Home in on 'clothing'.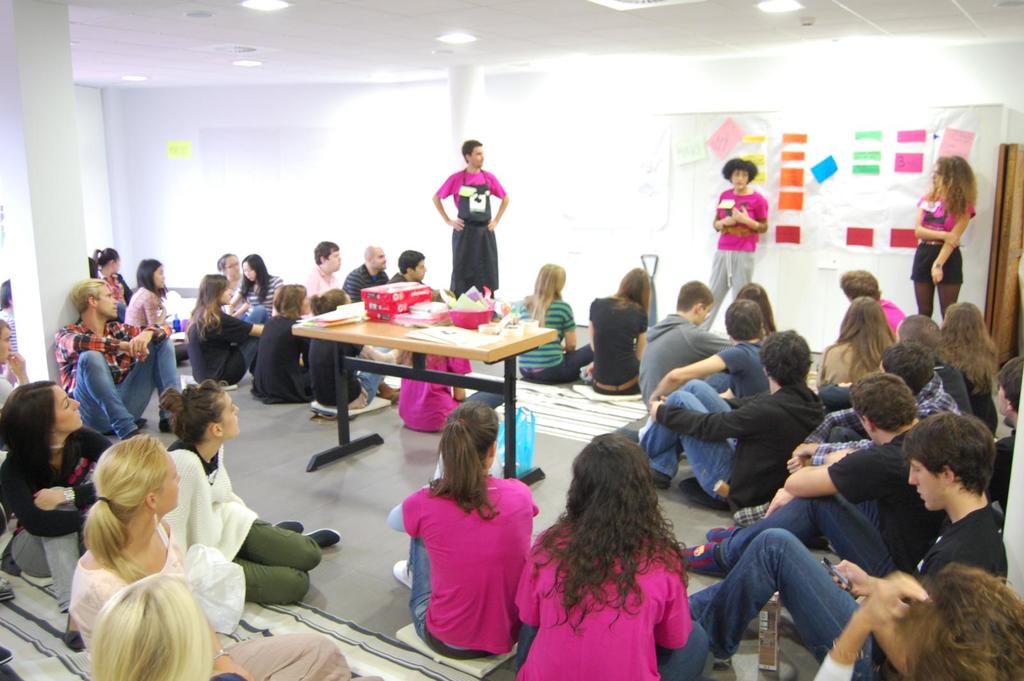
Homed in at {"left": 939, "top": 351, "right": 976, "bottom": 410}.
